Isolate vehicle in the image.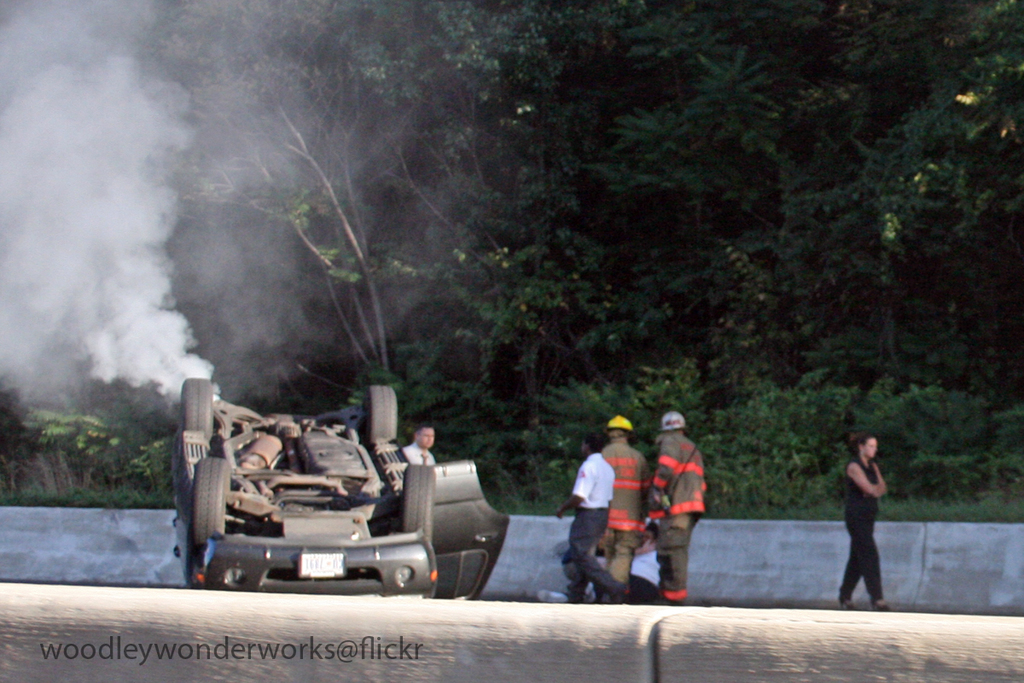
Isolated region: [x1=173, y1=377, x2=508, y2=598].
